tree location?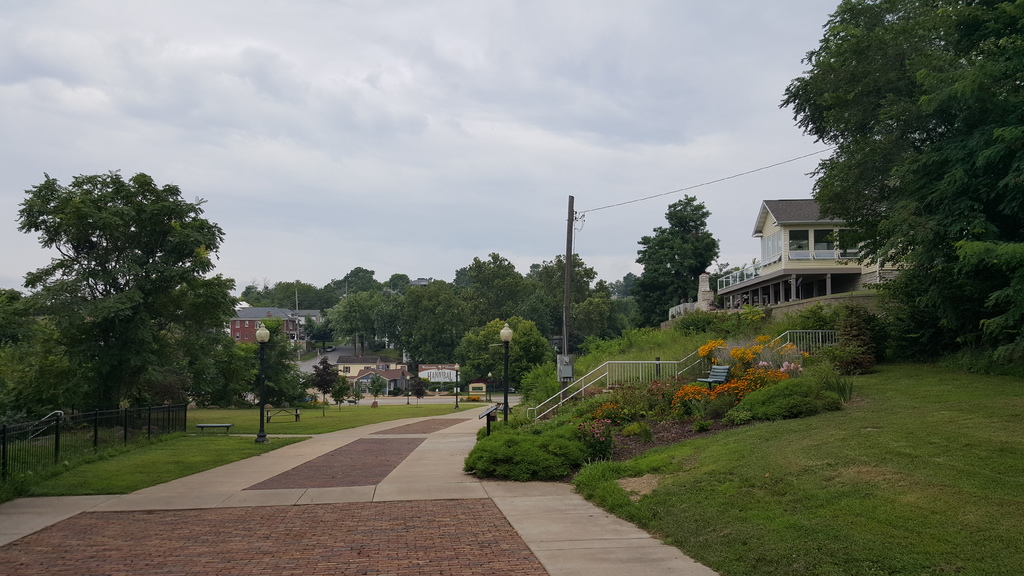
635:195:717:323
